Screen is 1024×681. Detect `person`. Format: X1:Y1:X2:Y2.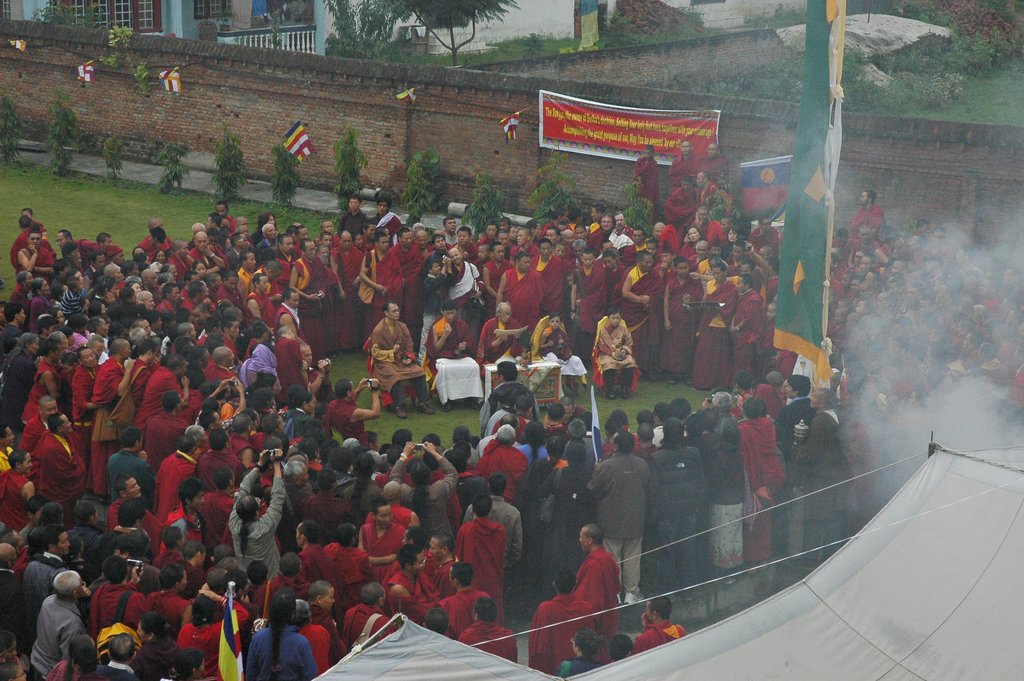
175:369:200:432.
